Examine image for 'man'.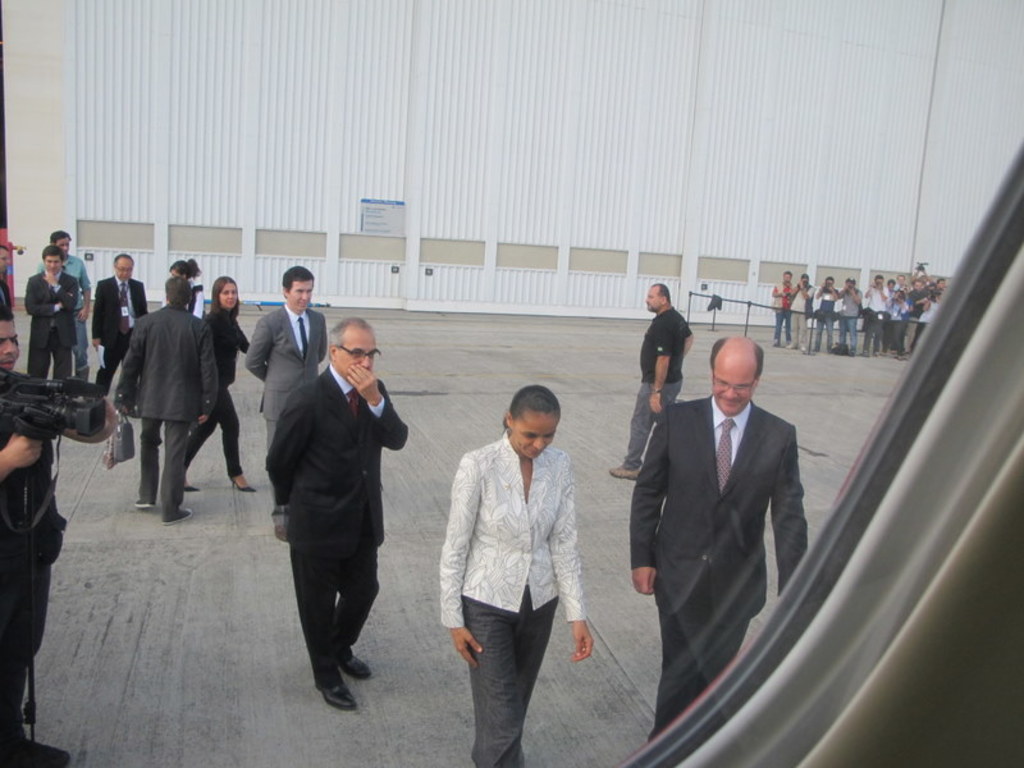
Examination result: region(114, 280, 219, 522).
